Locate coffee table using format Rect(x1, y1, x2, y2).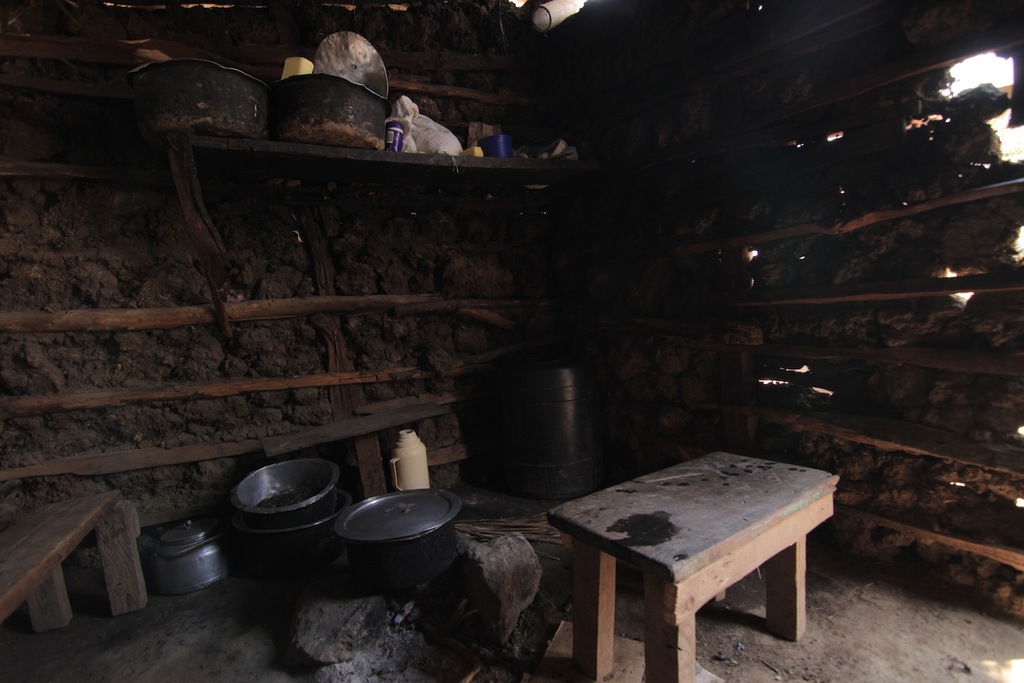
Rect(0, 489, 146, 621).
